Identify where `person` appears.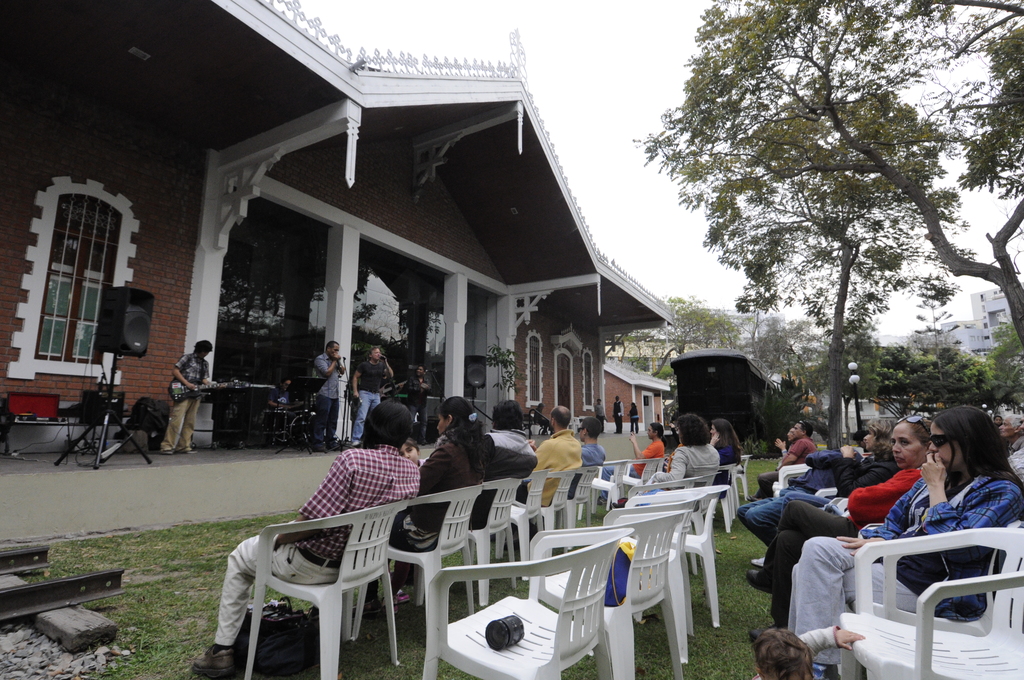
Appears at (x1=195, y1=396, x2=746, y2=679).
